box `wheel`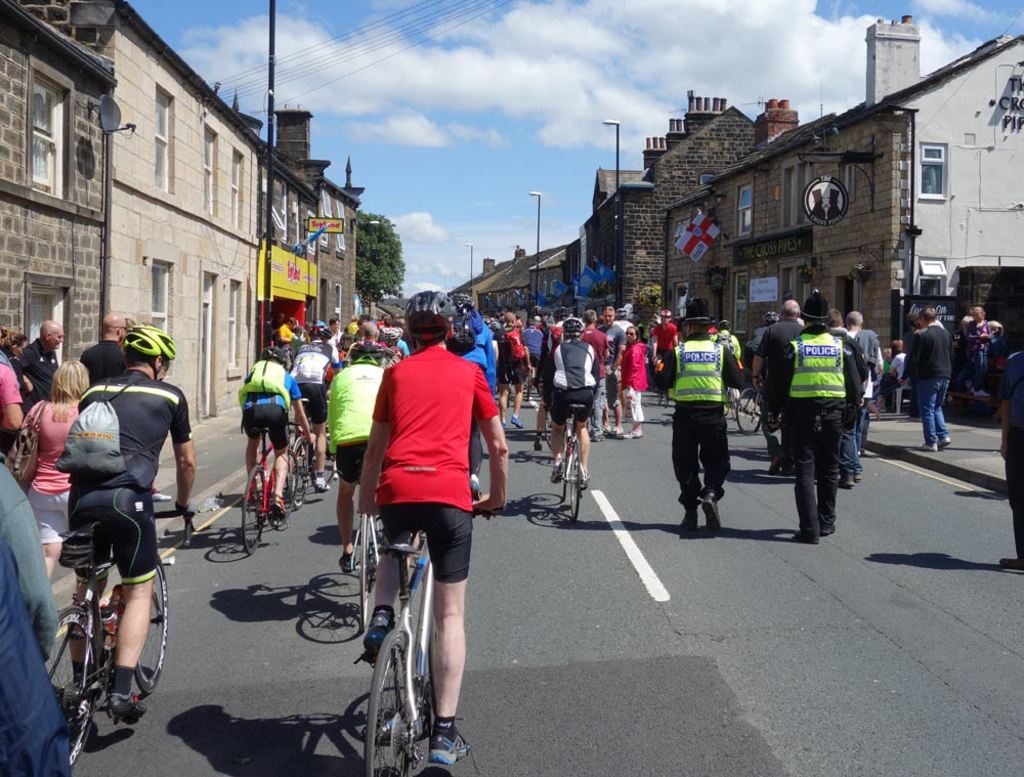
BBox(245, 466, 265, 556)
